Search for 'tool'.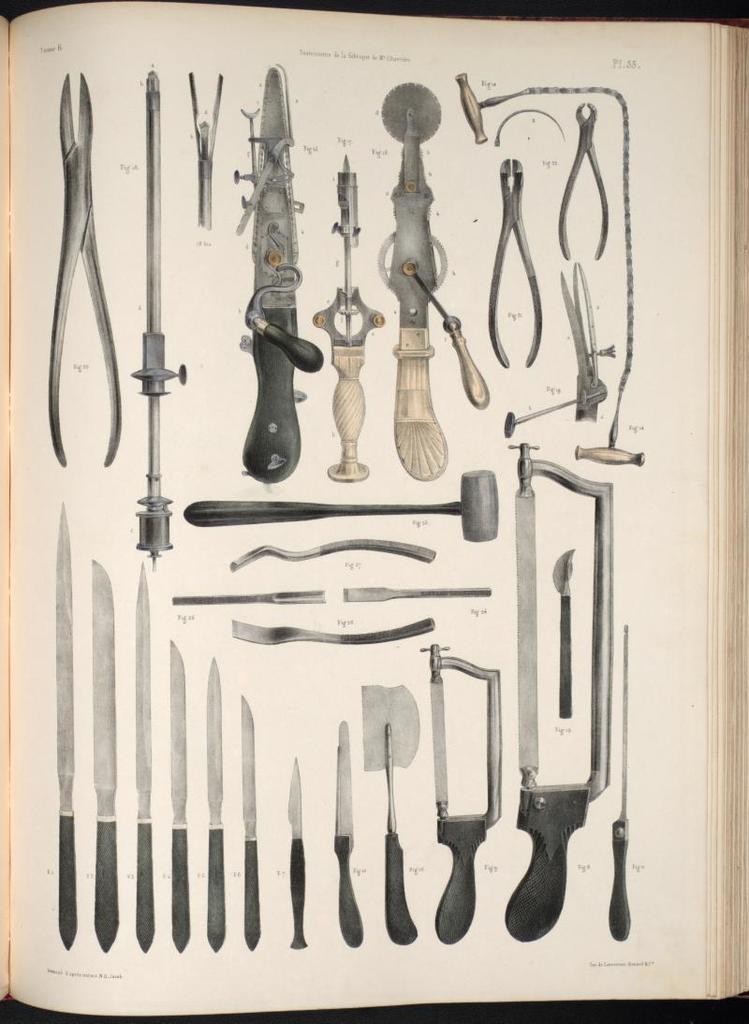
Found at 491 154 545 367.
